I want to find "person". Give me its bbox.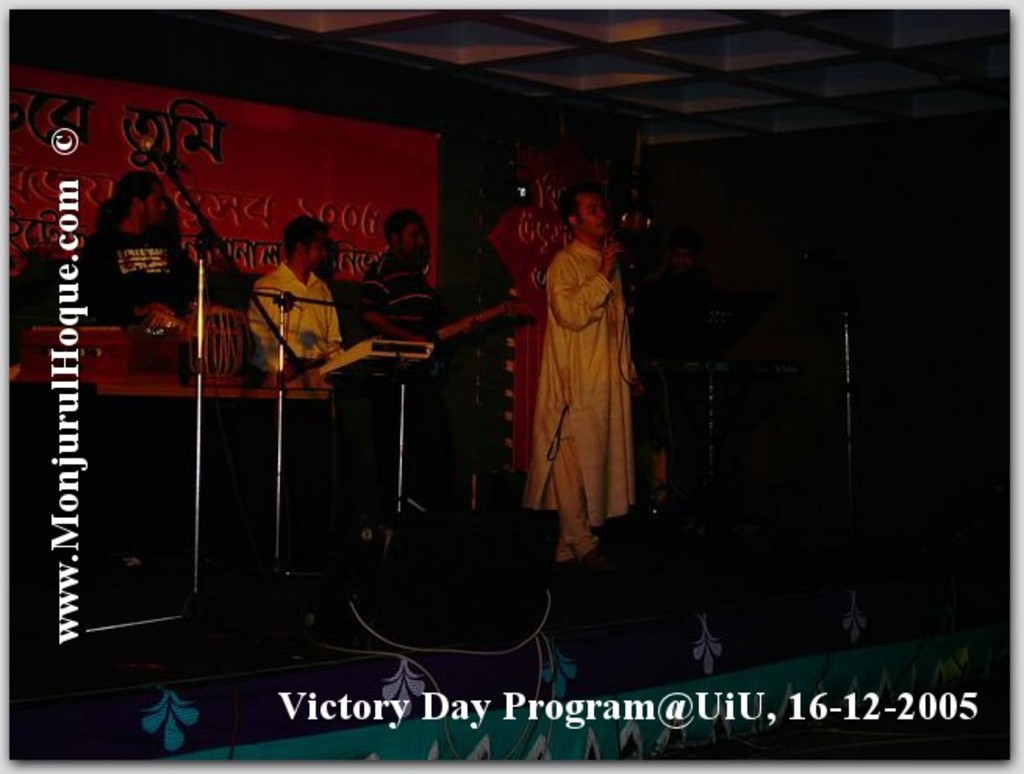
522,189,639,579.
